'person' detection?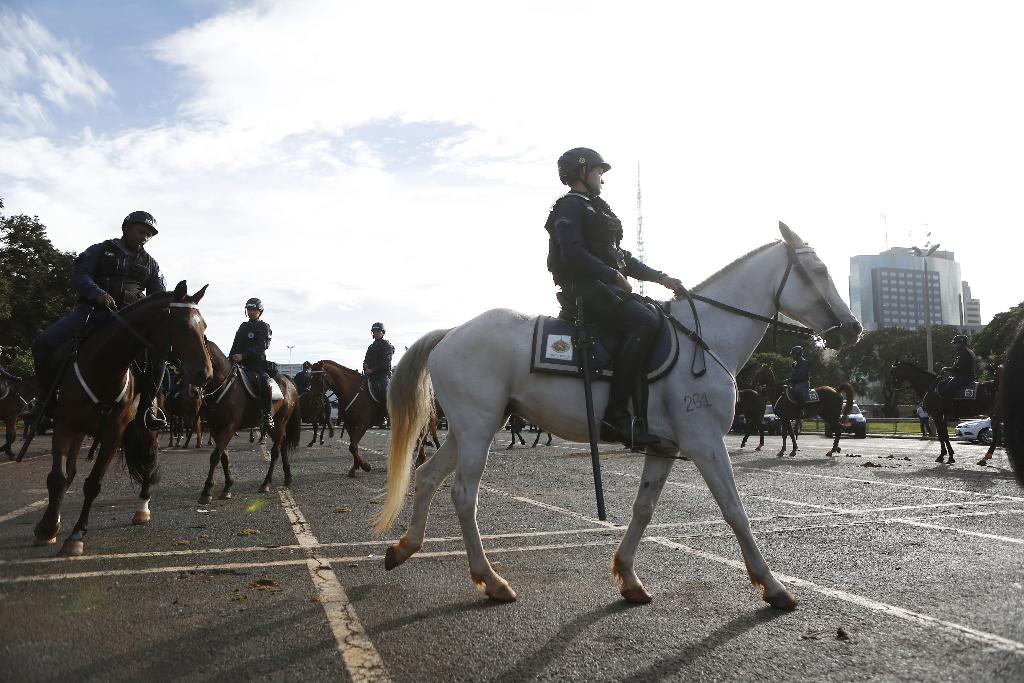
locate(368, 324, 397, 400)
